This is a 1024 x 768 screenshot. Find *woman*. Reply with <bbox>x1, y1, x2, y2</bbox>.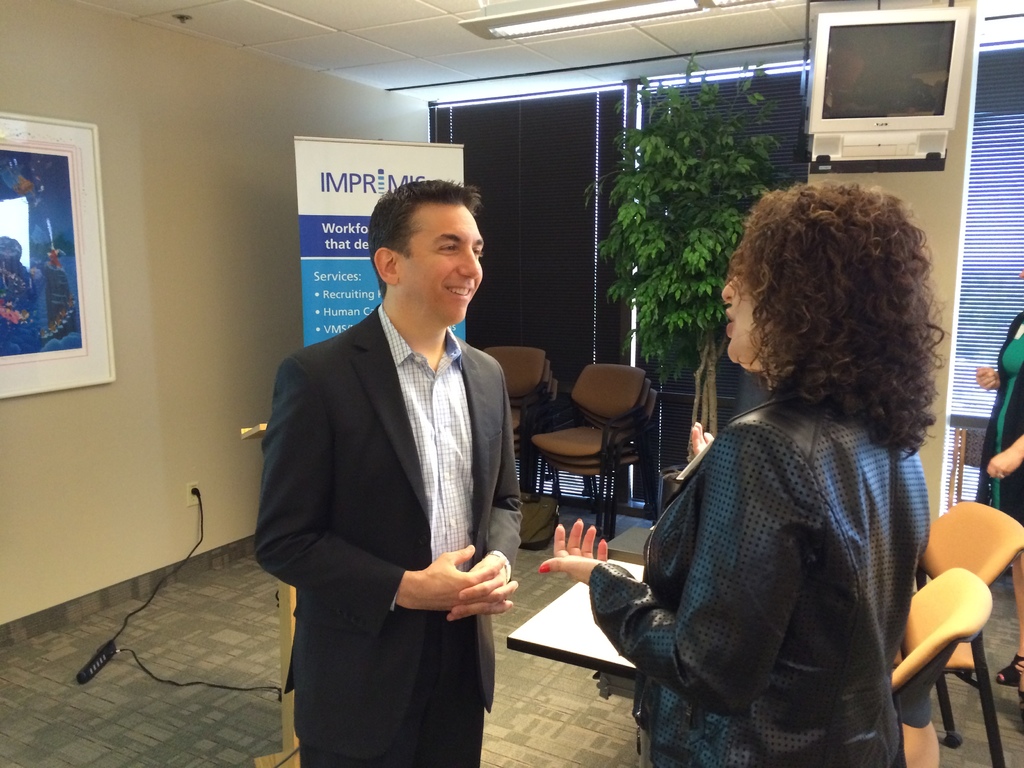
<bbox>532, 175, 944, 767</bbox>.
